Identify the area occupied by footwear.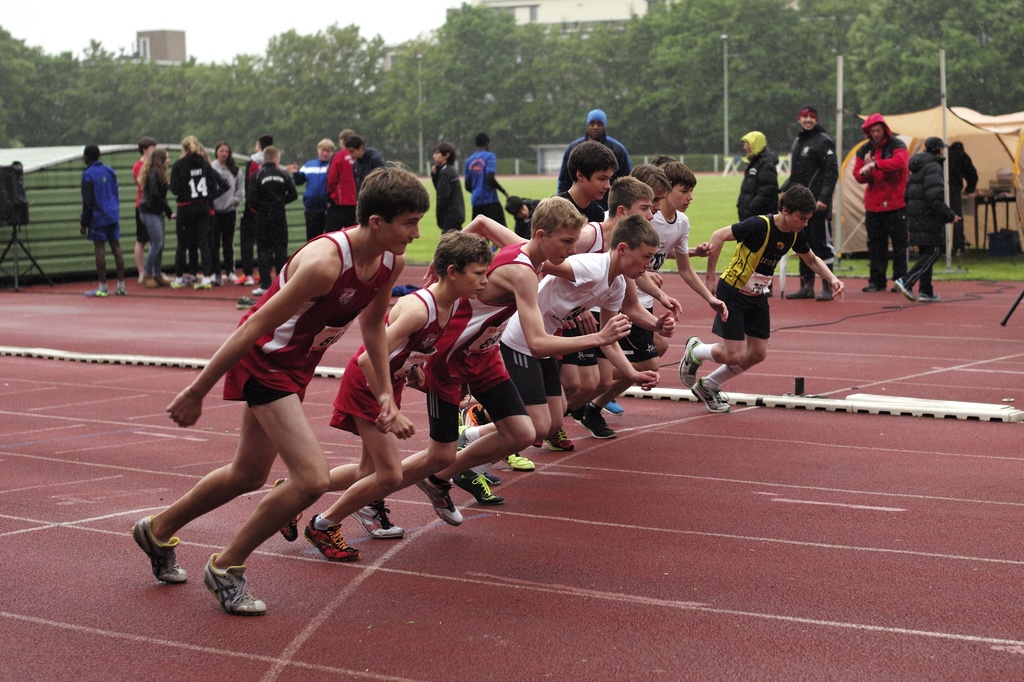
Area: bbox(865, 283, 887, 292).
